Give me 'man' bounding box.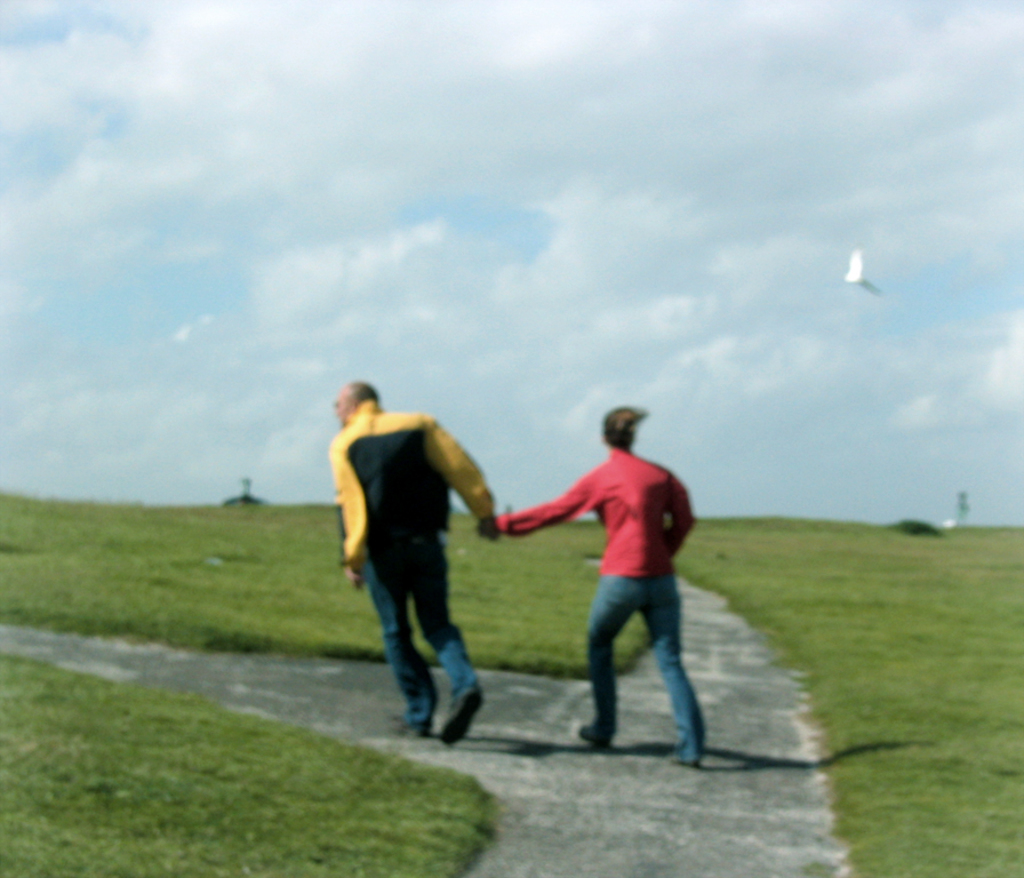
<region>481, 406, 710, 771</region>.
